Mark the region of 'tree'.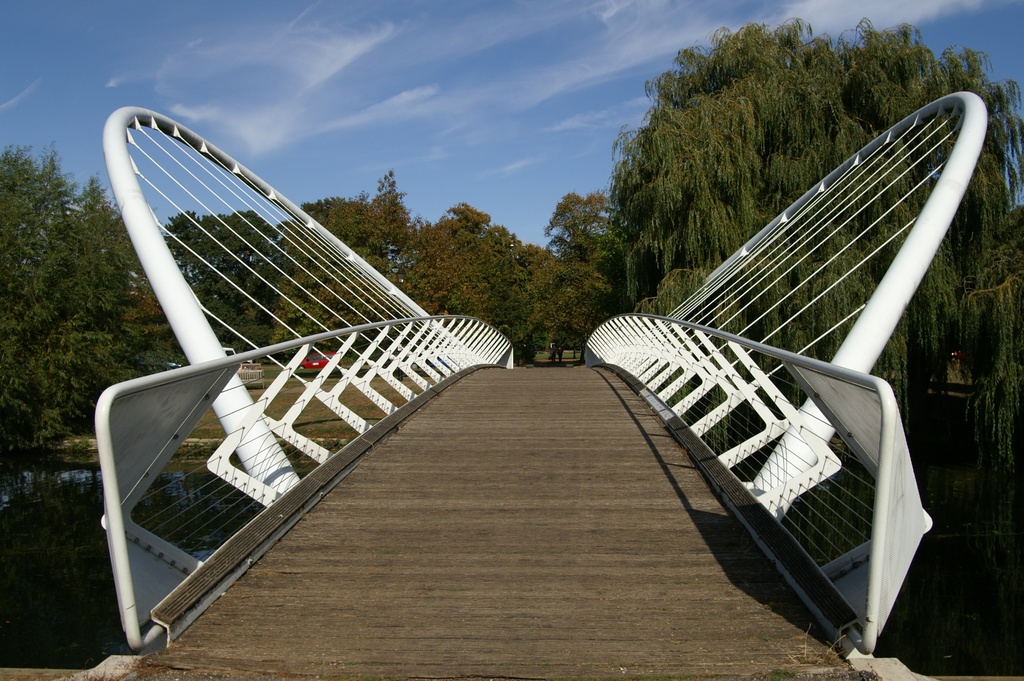
Region: select_region(2, 143, 141, 455).
